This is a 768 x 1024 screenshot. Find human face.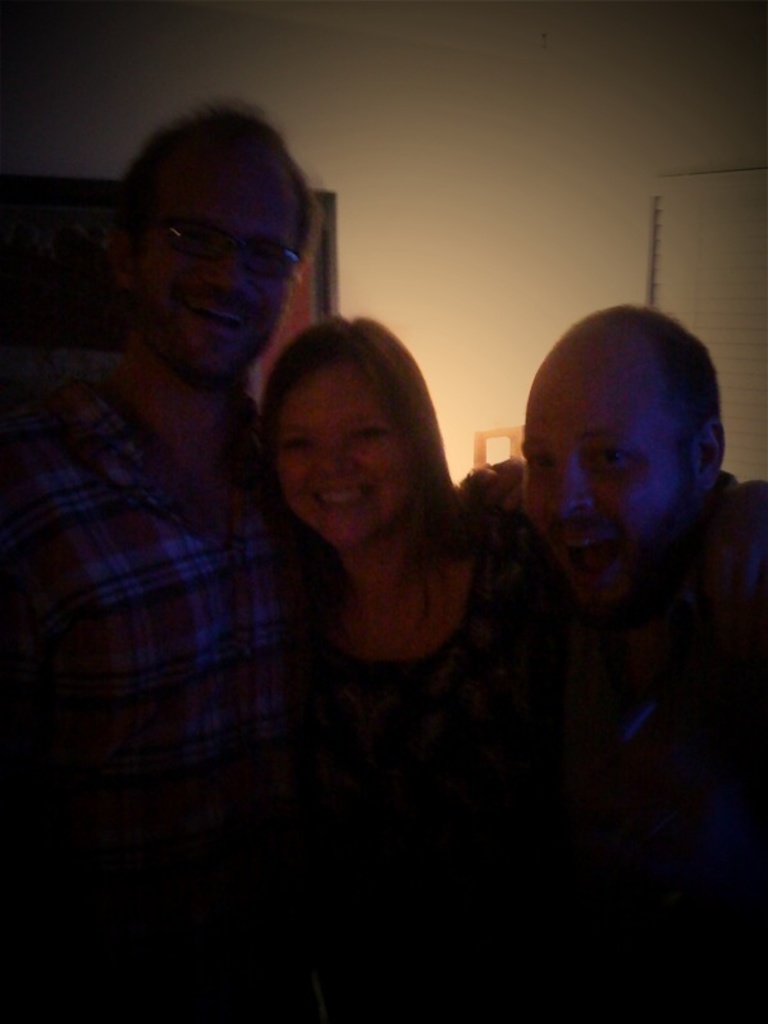
Bounding box: detection(141, 141, 296, 372).
